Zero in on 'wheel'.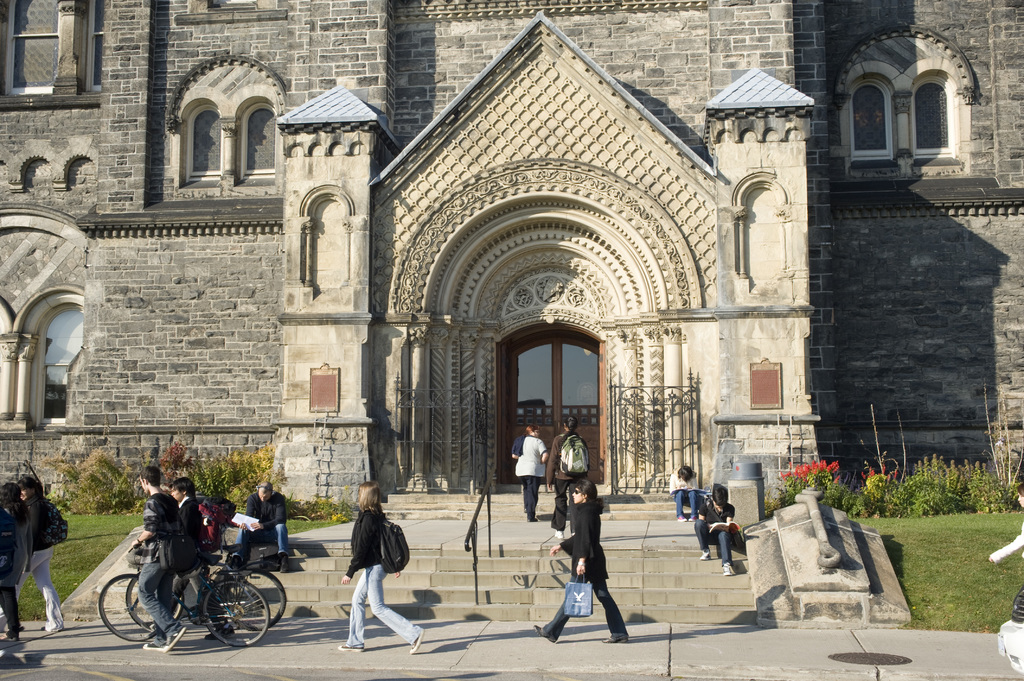
Zeroed in: bbox(206, 575, 266, 646).
